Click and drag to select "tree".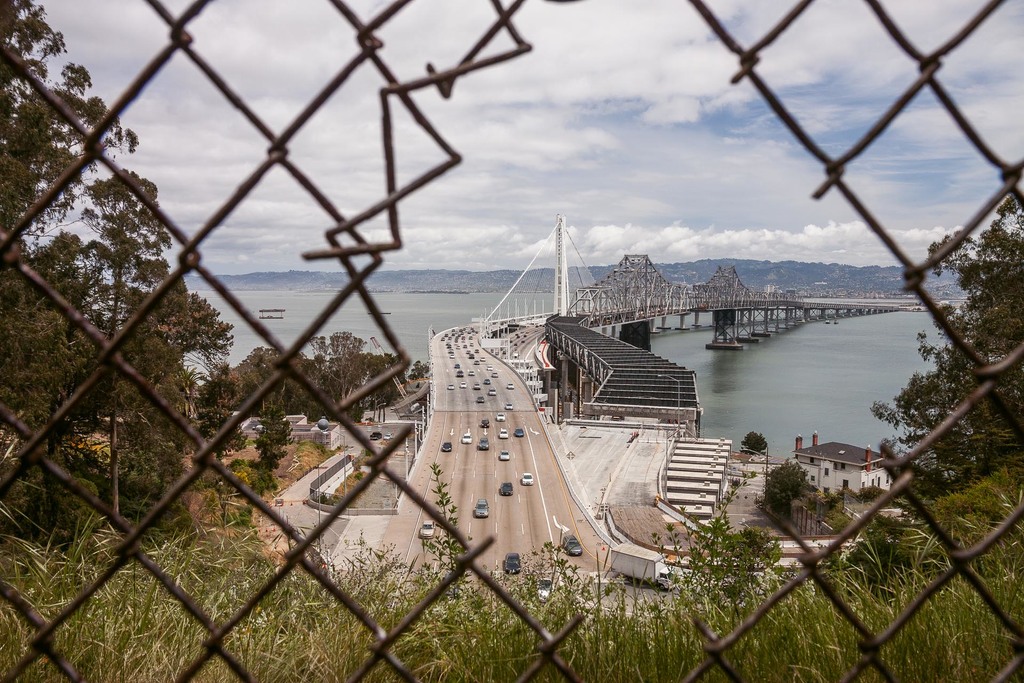
Selection: (left=738, top=431, right=769, bottom=458).
